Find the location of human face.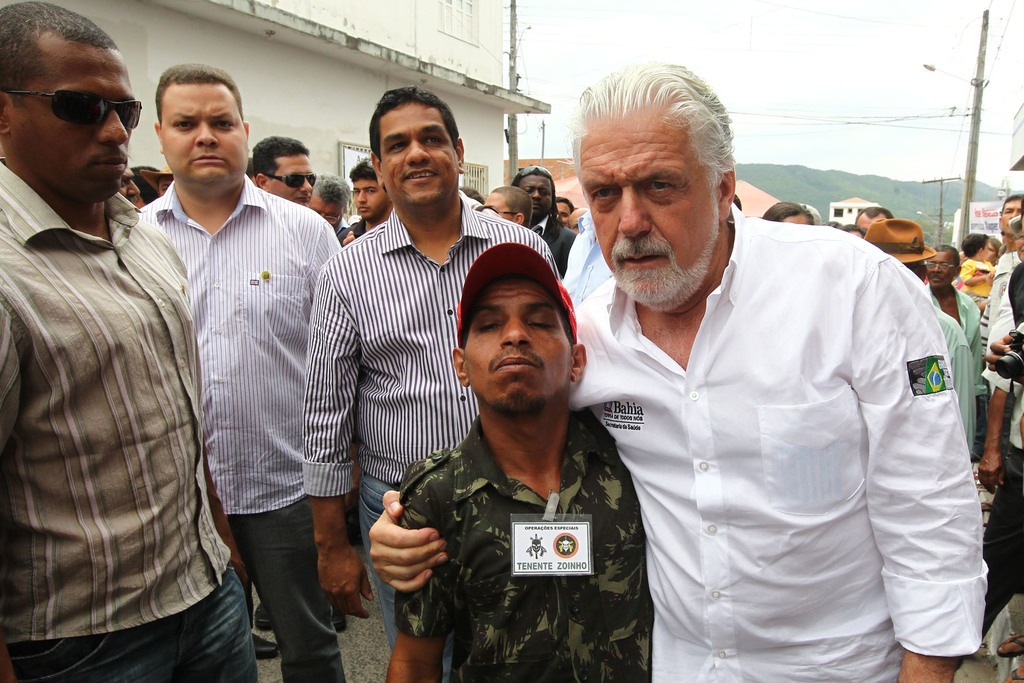
Location: <box>262,152,317,204</box>.
